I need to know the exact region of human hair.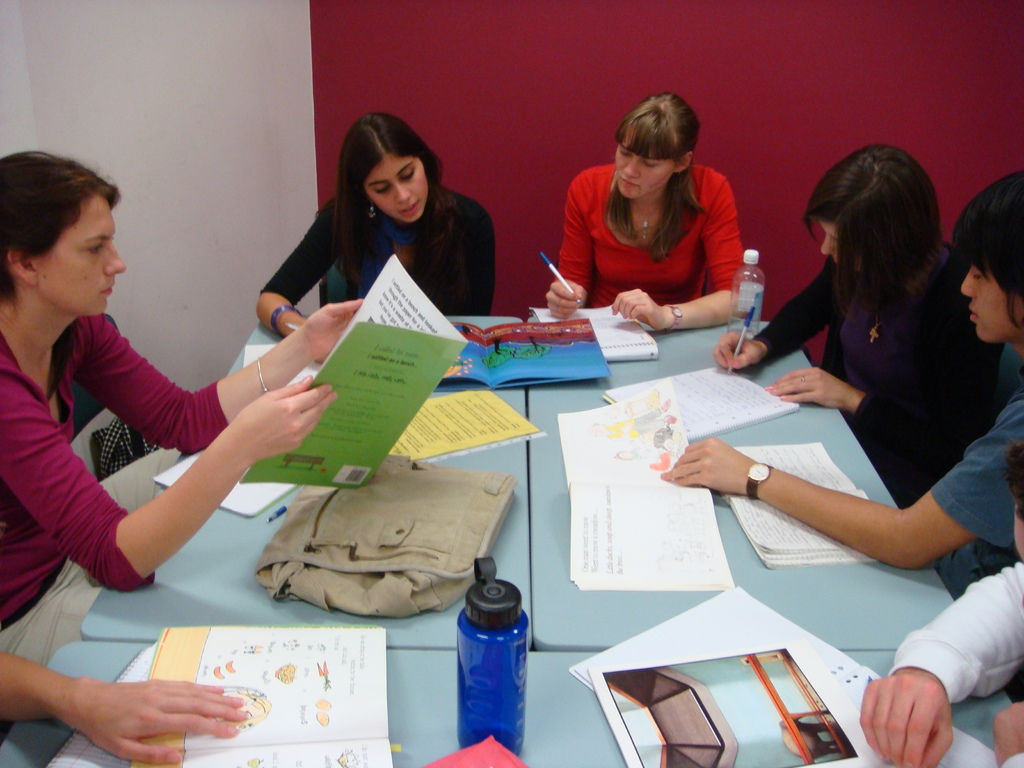
Region: 612, 88, 710, 260.
